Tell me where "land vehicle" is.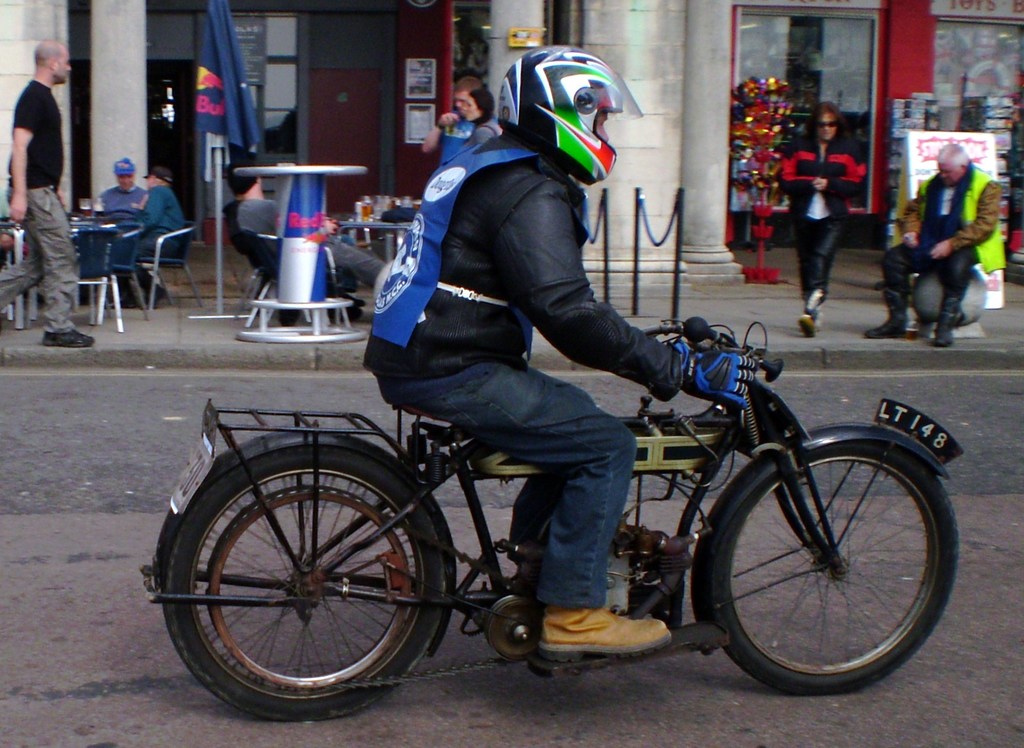
"land vehicle" is at Rect(140, 311, 971, 718).
